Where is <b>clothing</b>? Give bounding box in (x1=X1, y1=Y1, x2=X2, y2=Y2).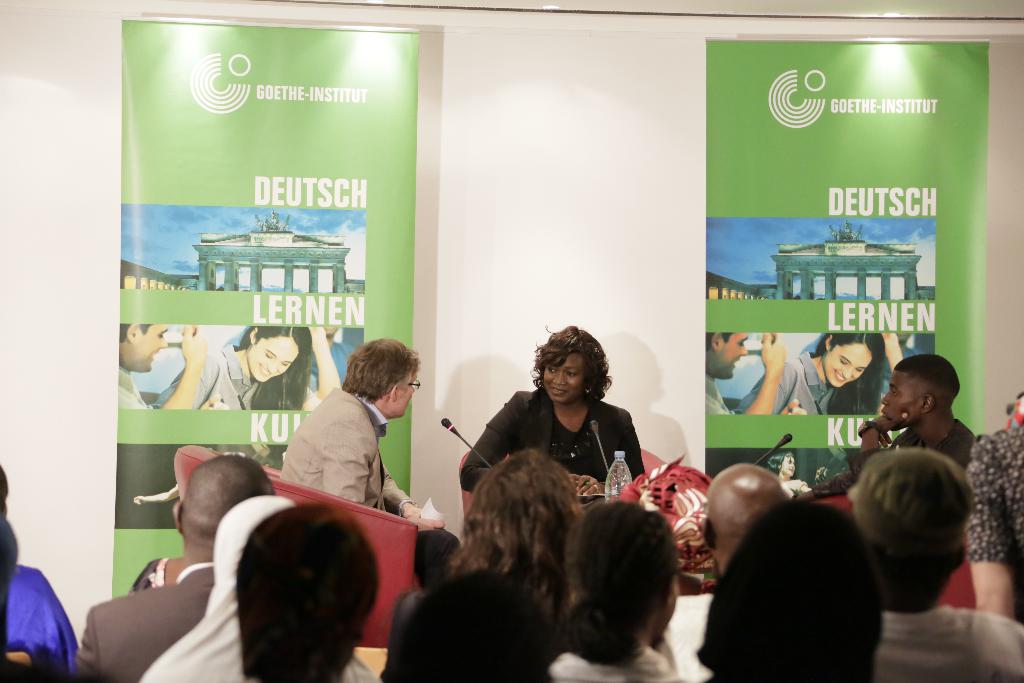
(x1=831, y1=420, x2=980, y2=494).
